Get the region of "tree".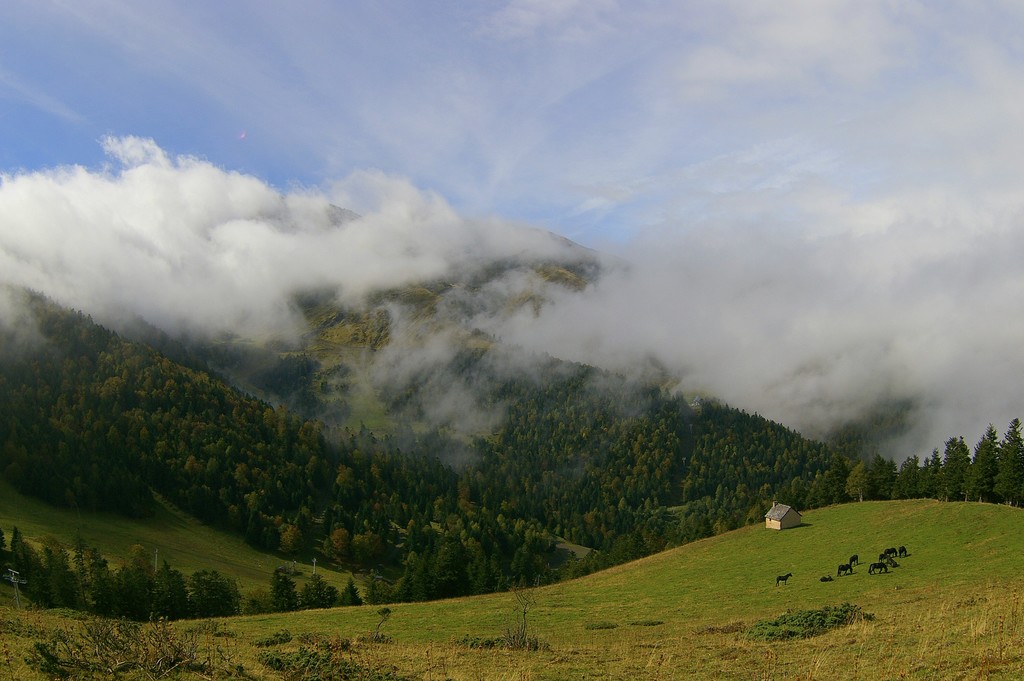
l=335, t=573, r=367, b=609.
